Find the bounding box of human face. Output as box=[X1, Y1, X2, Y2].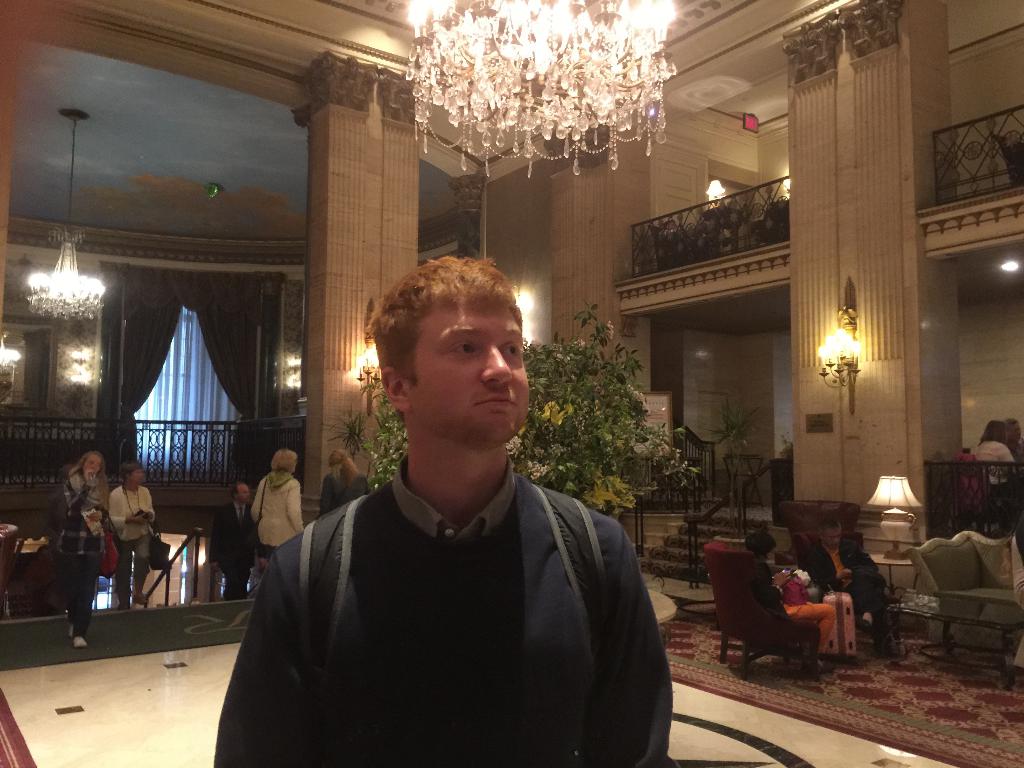
box=[410, 306, 529, 449].
